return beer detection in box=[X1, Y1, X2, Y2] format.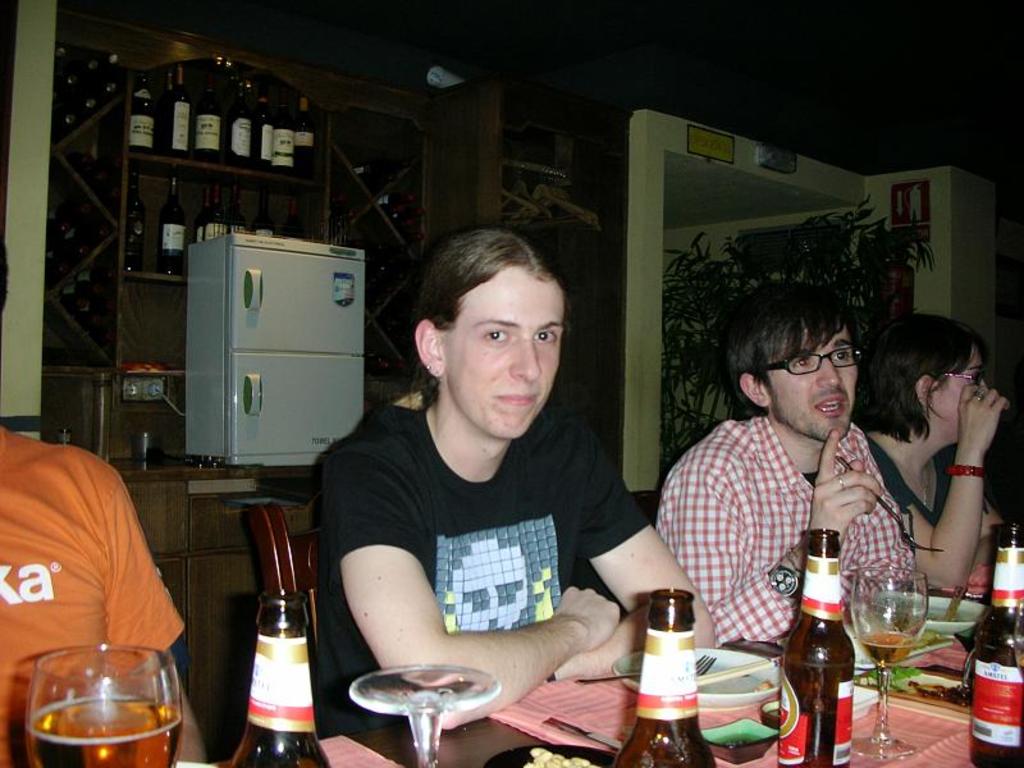
box=[859, 628, 914, 667].
